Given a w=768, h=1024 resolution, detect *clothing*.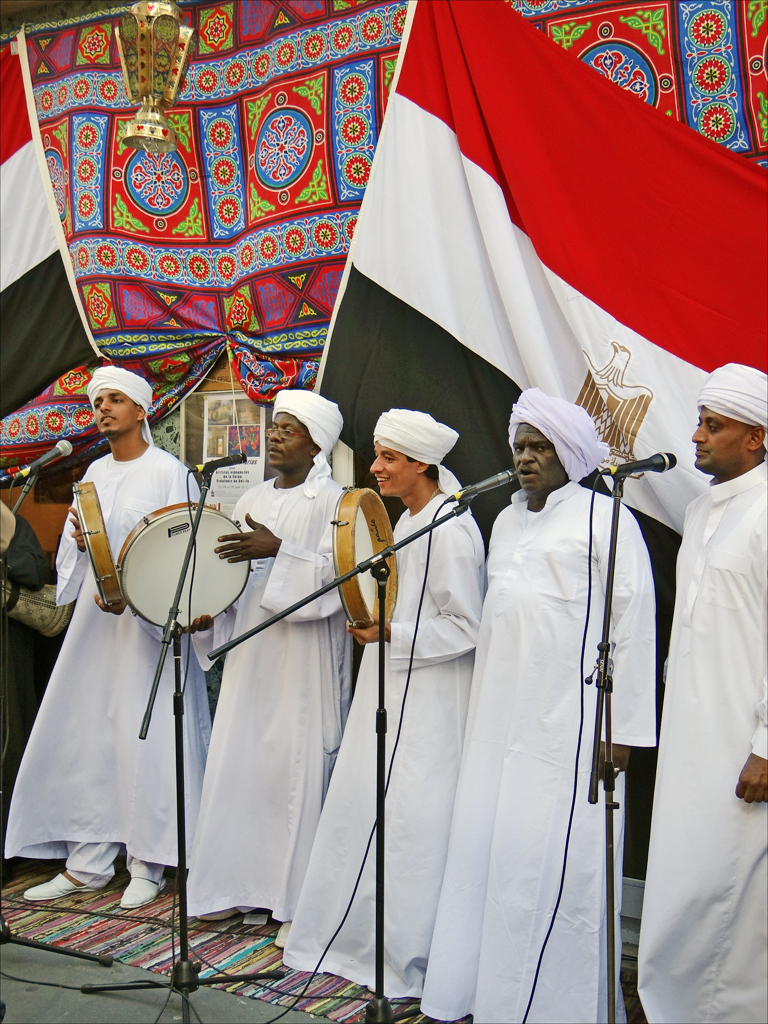
box=[175, 476, 363, 930].
